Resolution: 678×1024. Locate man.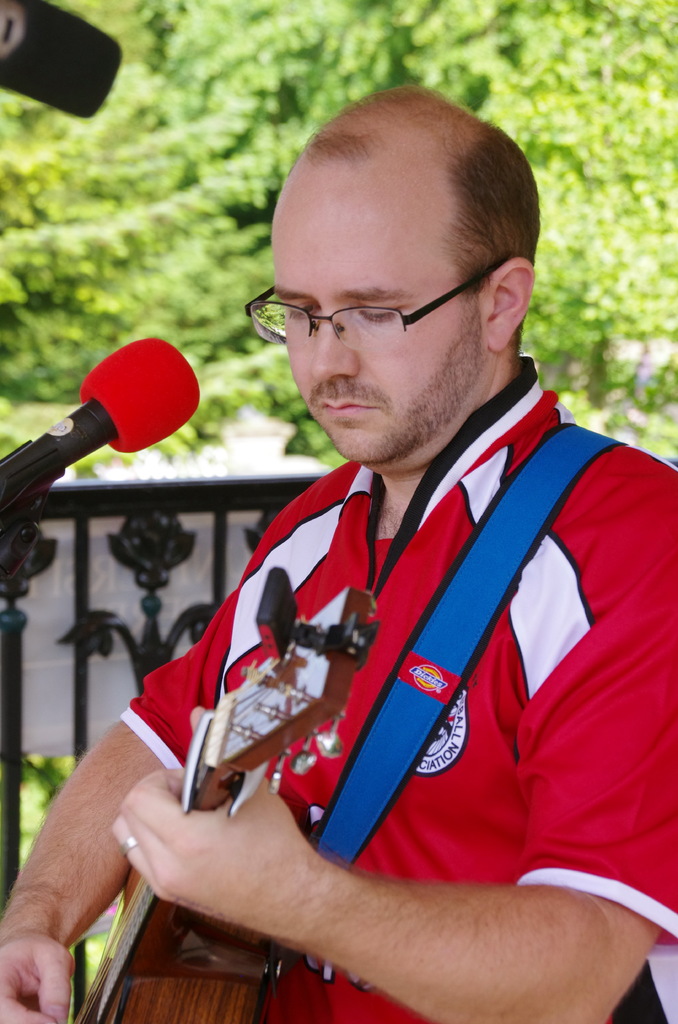
left=89, top=103, right=668, bottom=1005.
